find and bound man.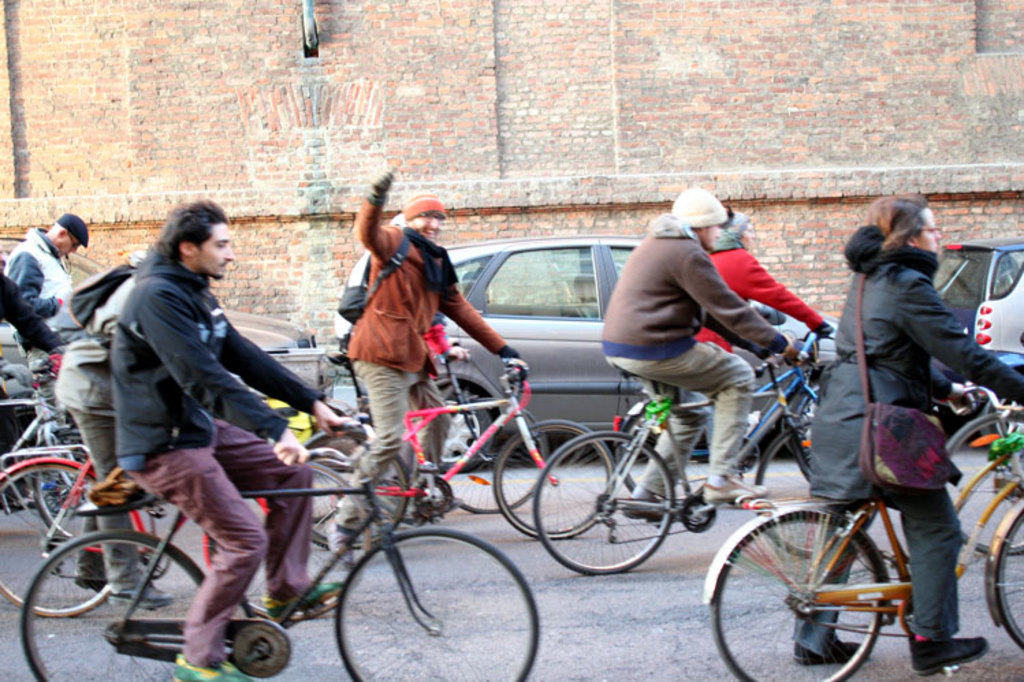
Bound: box(8, 215, 85, 366).
